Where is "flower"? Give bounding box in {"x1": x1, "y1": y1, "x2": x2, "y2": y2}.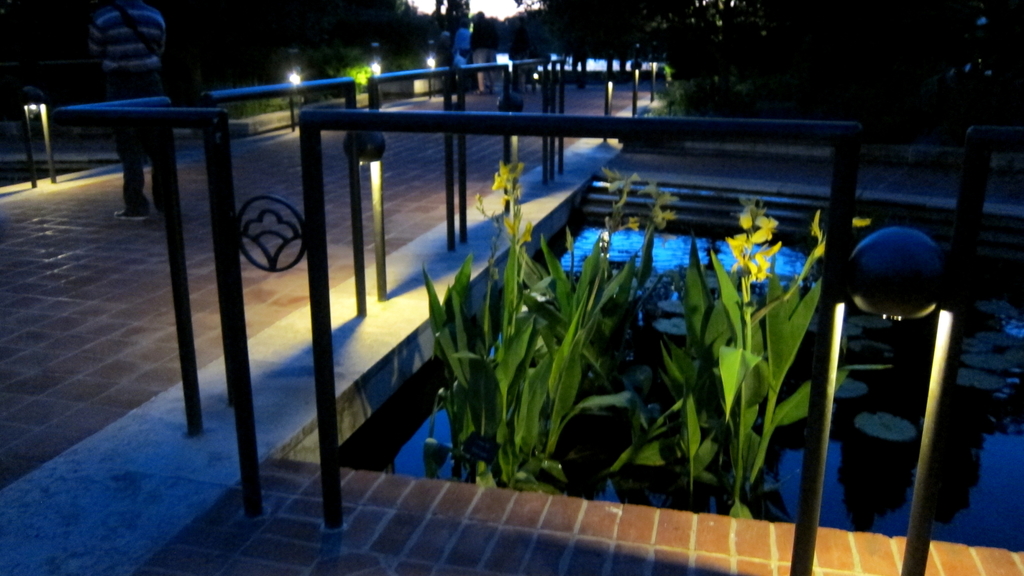
{"x1": 746, "y1": 240, "x2": 781, "y2": 284}.
